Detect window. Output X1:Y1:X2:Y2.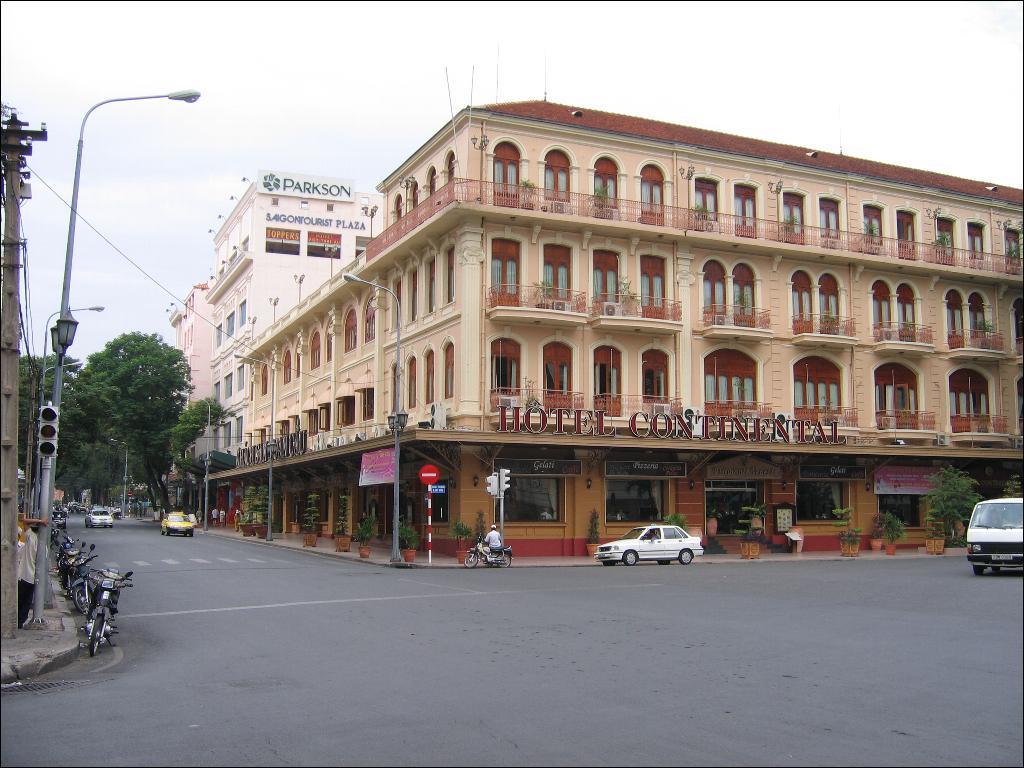
361:383:375:424.
